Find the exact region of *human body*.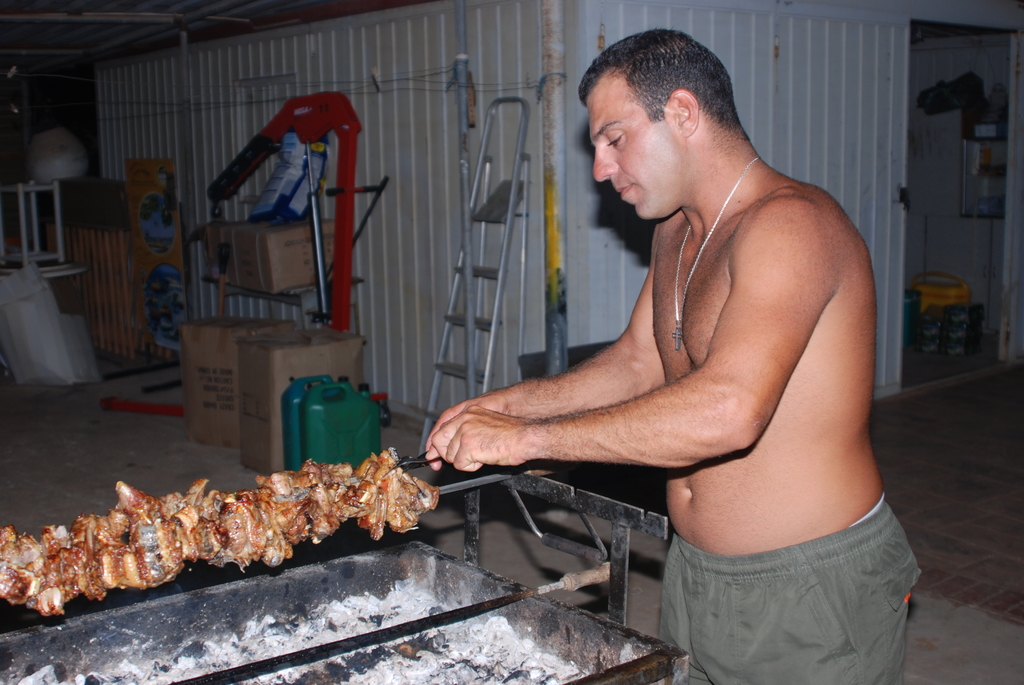
Exact region: locate(426, 28, 919, 682).
